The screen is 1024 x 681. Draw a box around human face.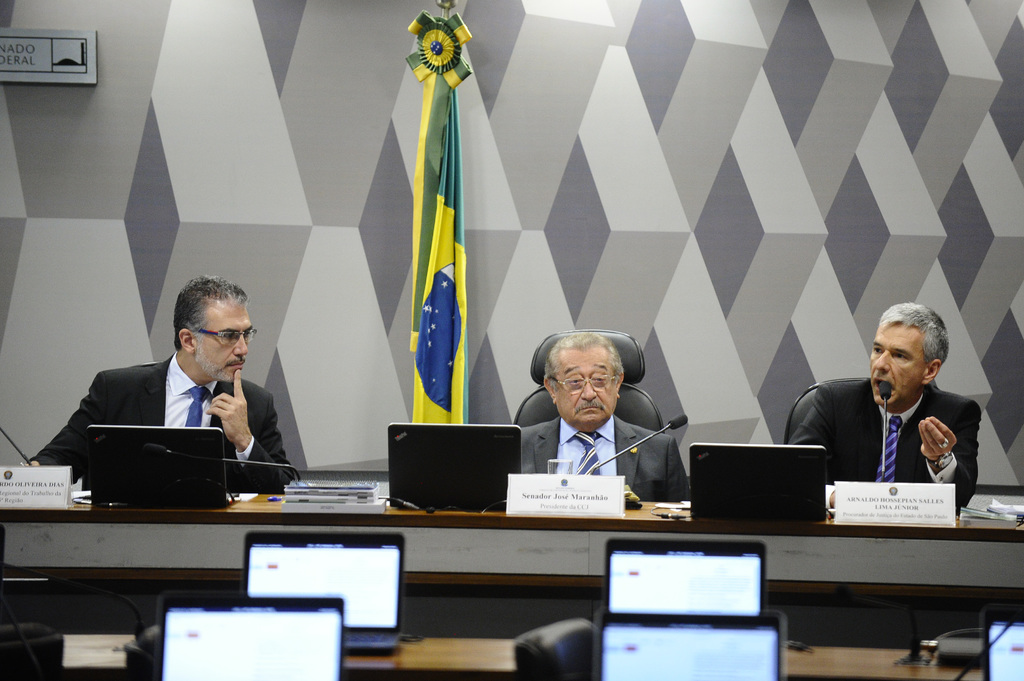
[869, 322, 924, 409].
